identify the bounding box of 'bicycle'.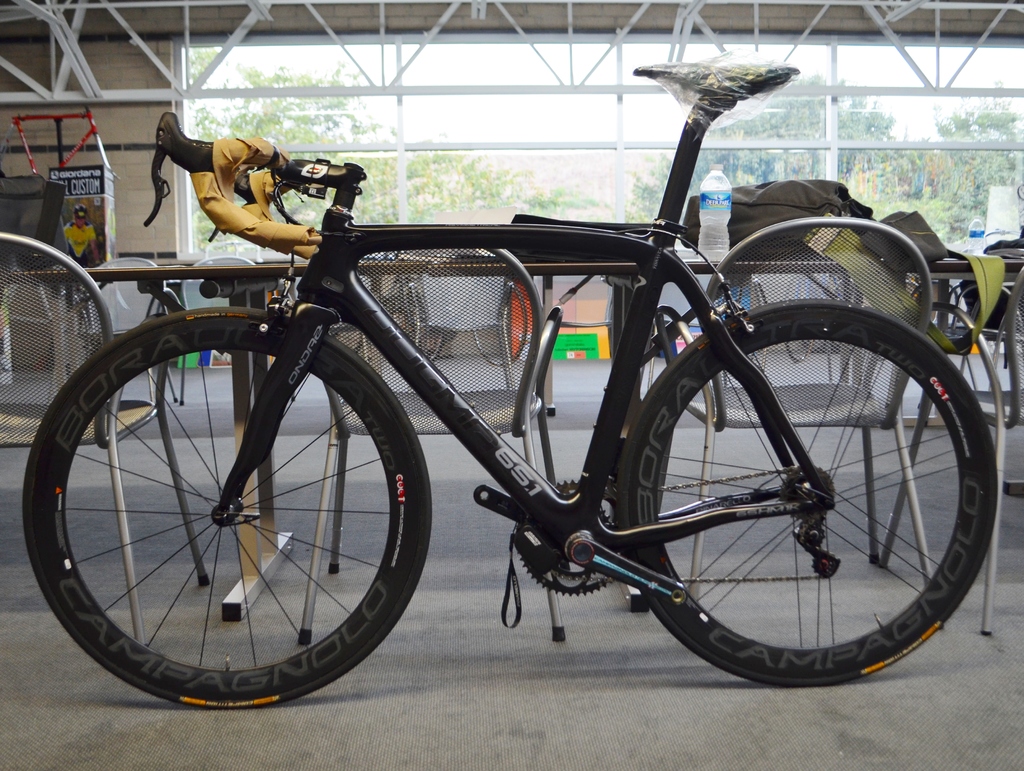
(x1=57, y1=58, x2=993, y2=725).
